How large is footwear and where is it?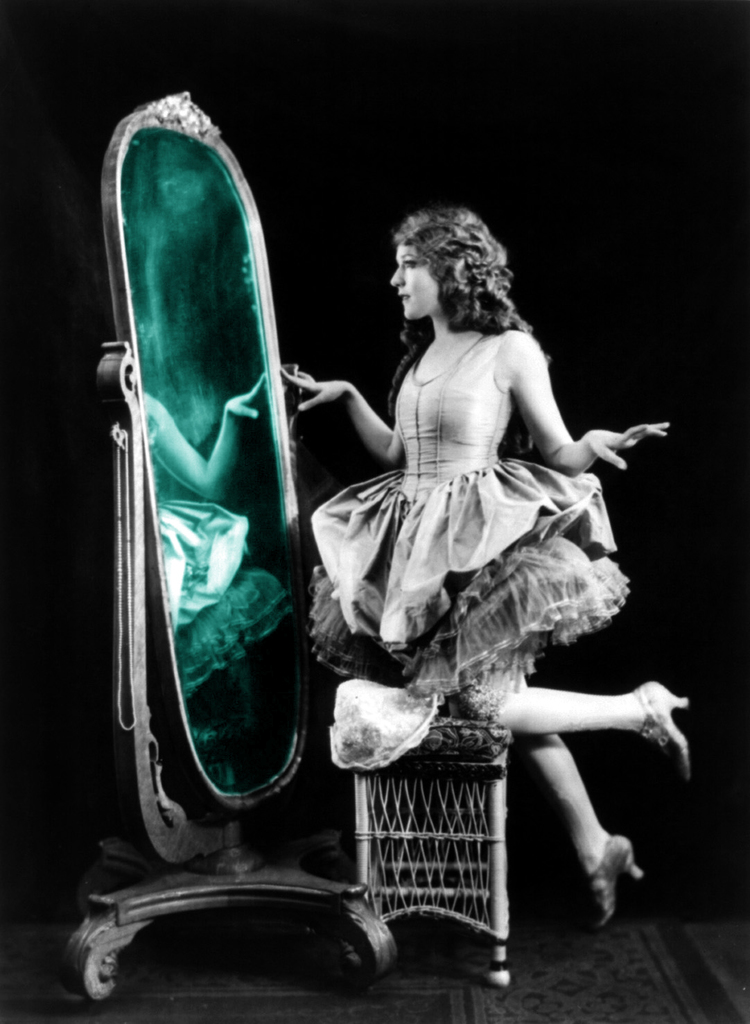
Bounding box: [593,834,644,925].
